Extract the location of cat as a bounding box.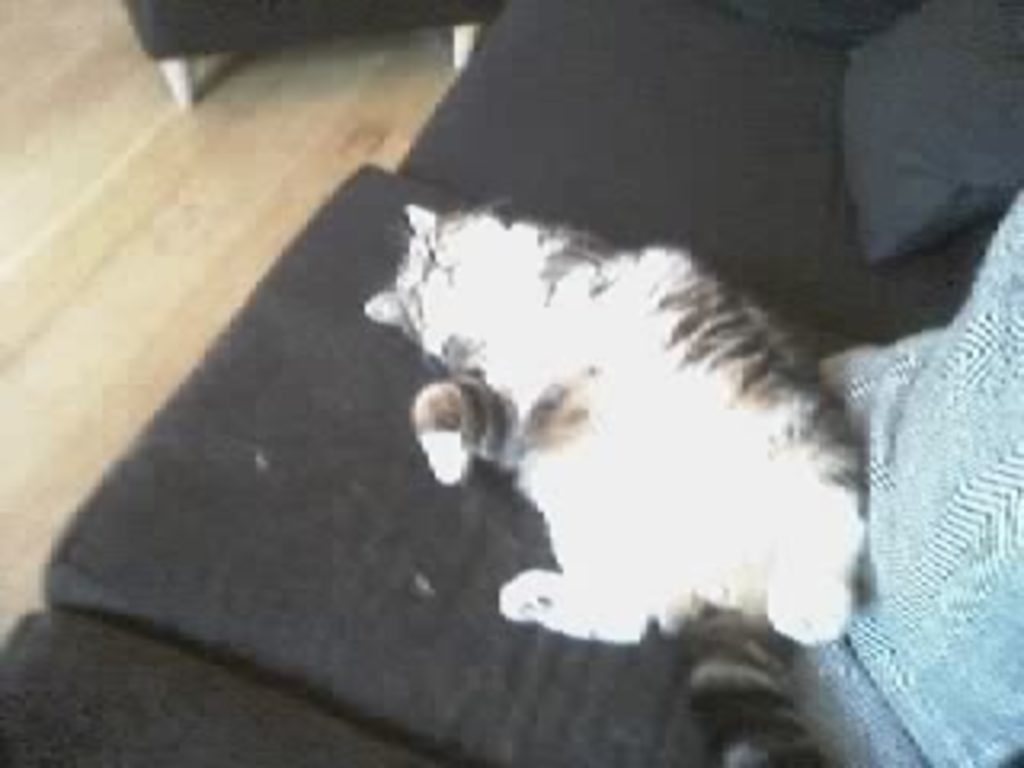
left=365, top=198, right=877, bottom=765.
